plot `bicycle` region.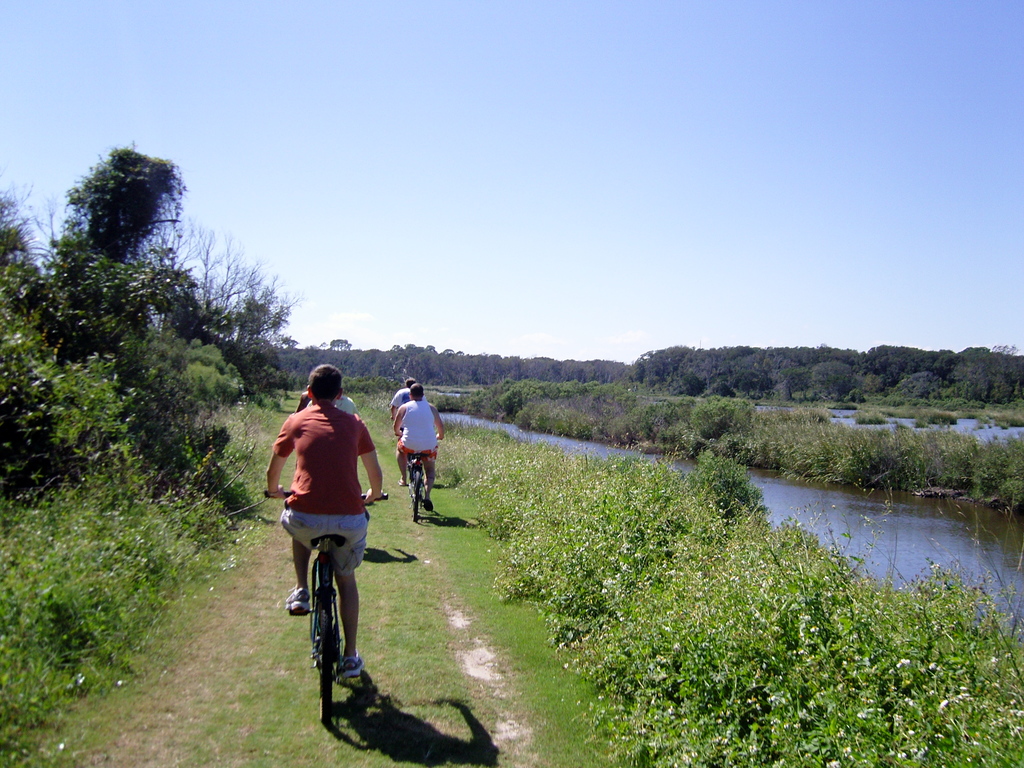
Plotted at select_region(273, 467, 369, 712).
